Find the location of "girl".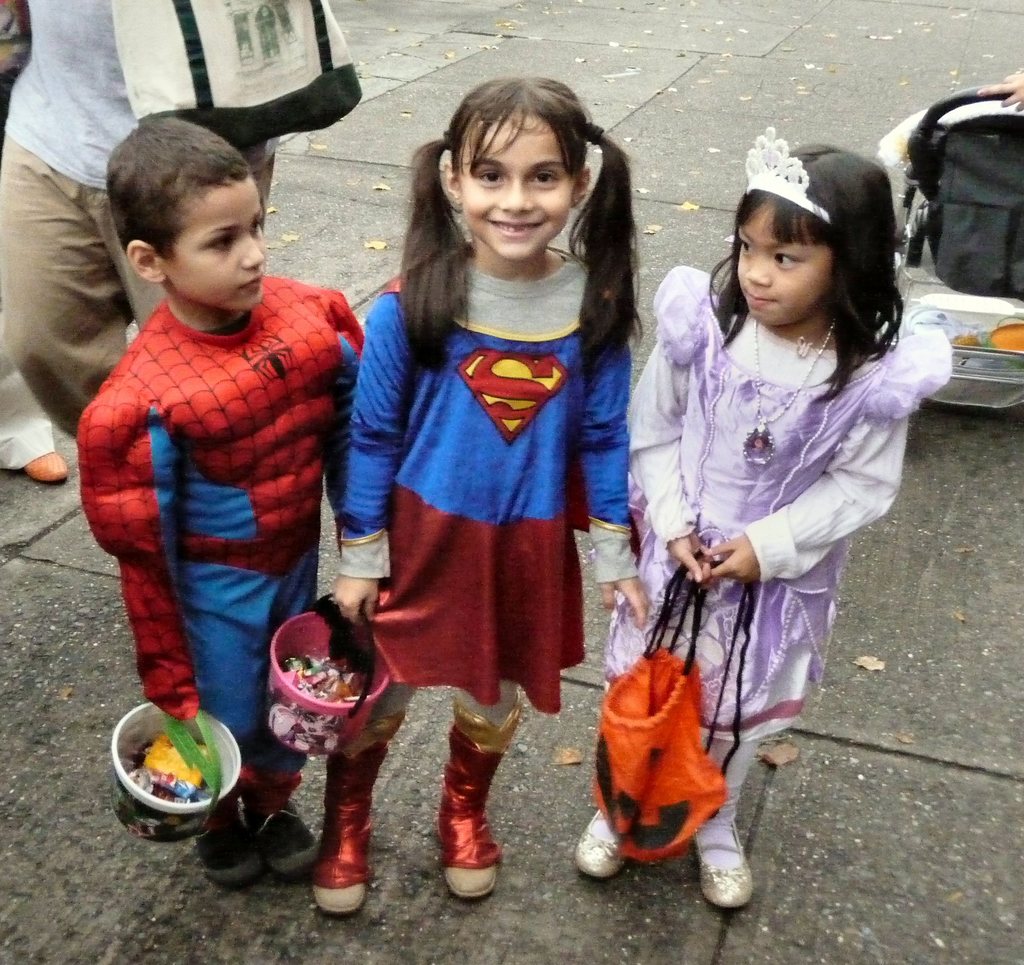
Location: select_region(319, 58, 662, 925).
